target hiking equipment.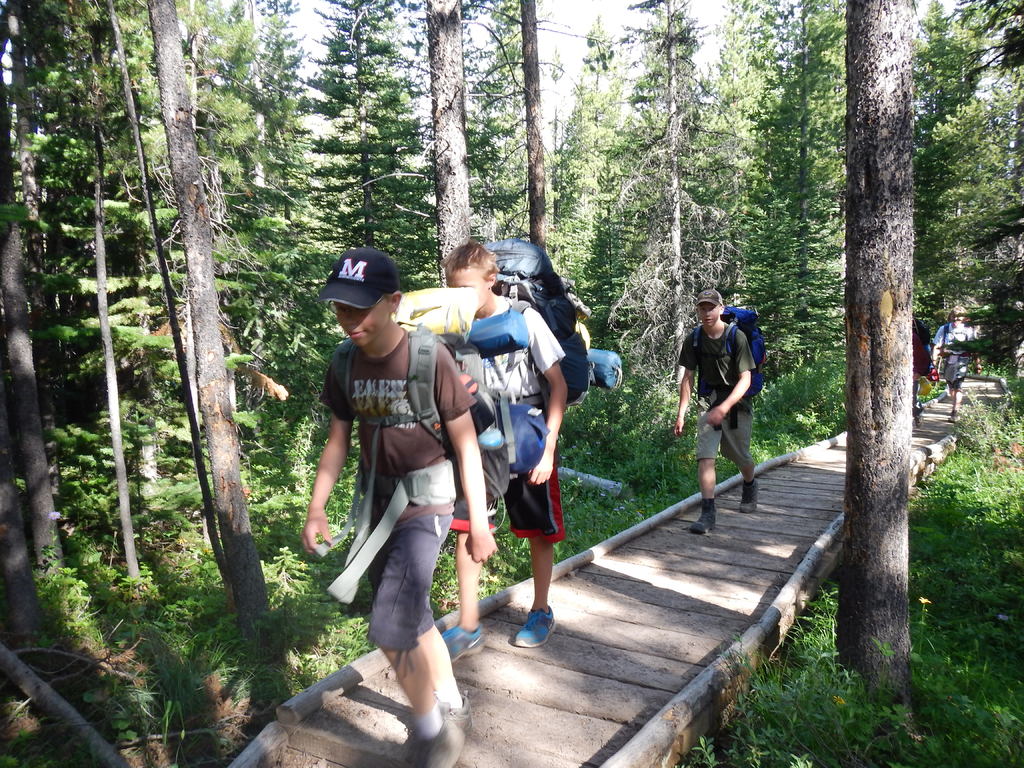
Target region: l=441, t=622, r=481, b=666.
